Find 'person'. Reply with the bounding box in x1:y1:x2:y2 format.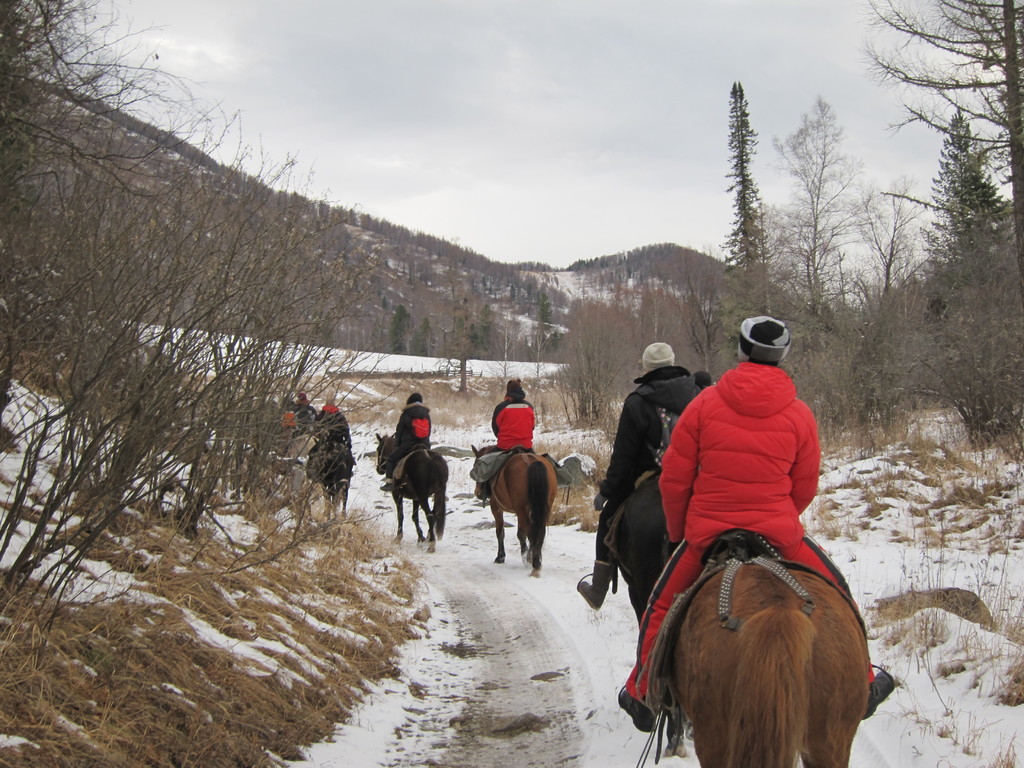
614:312:896:739.
